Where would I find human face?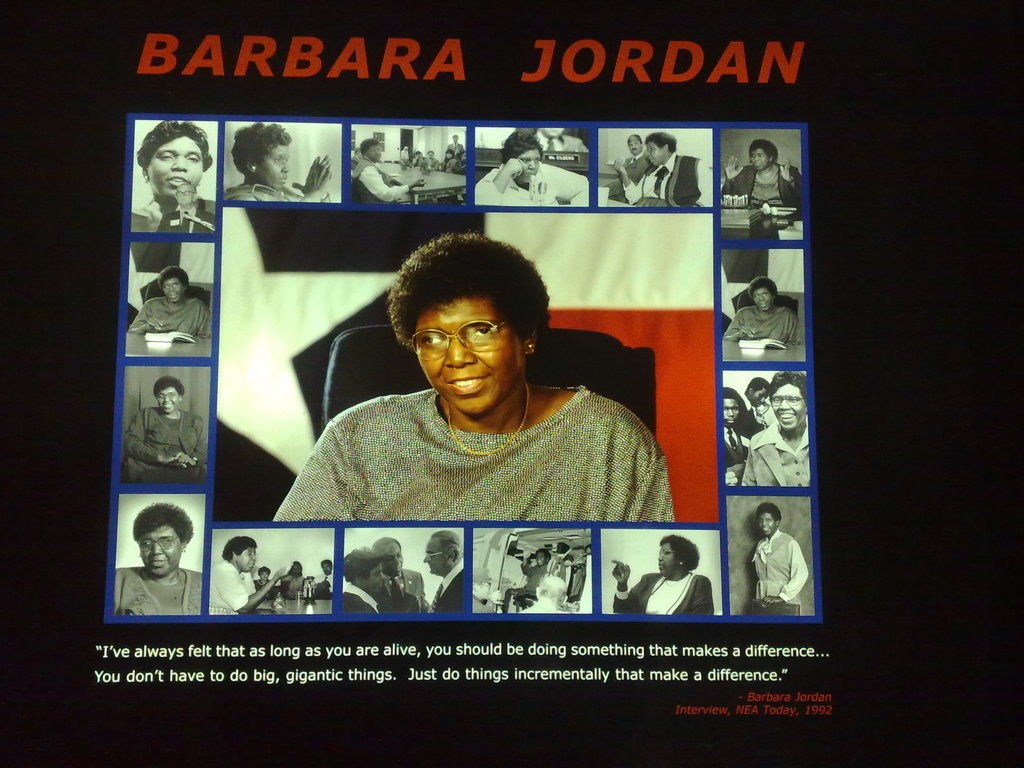
At [364, 138, 385, 165].
